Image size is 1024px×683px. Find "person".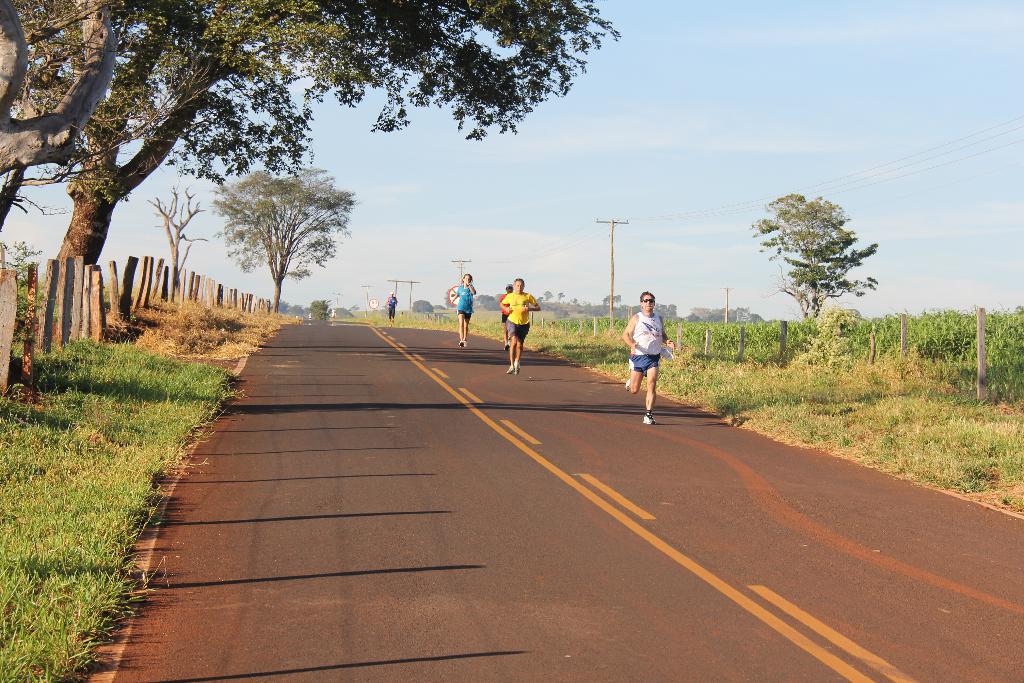
503:280:541:372.
